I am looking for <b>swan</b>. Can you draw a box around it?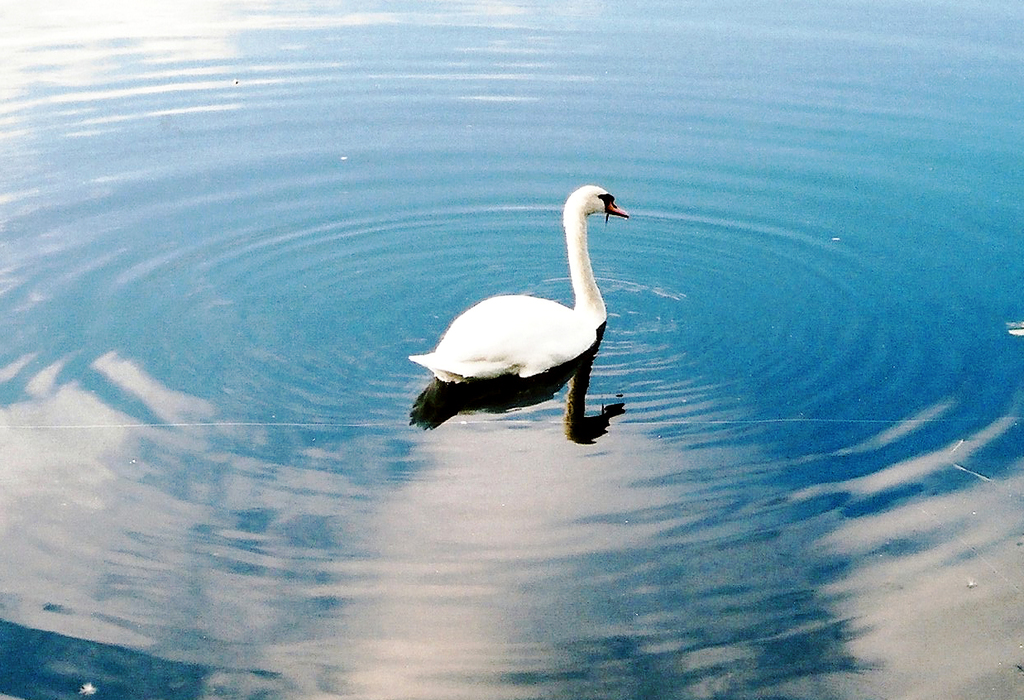
Sure, the bounding box is crop(413, 172, 647, 439).
